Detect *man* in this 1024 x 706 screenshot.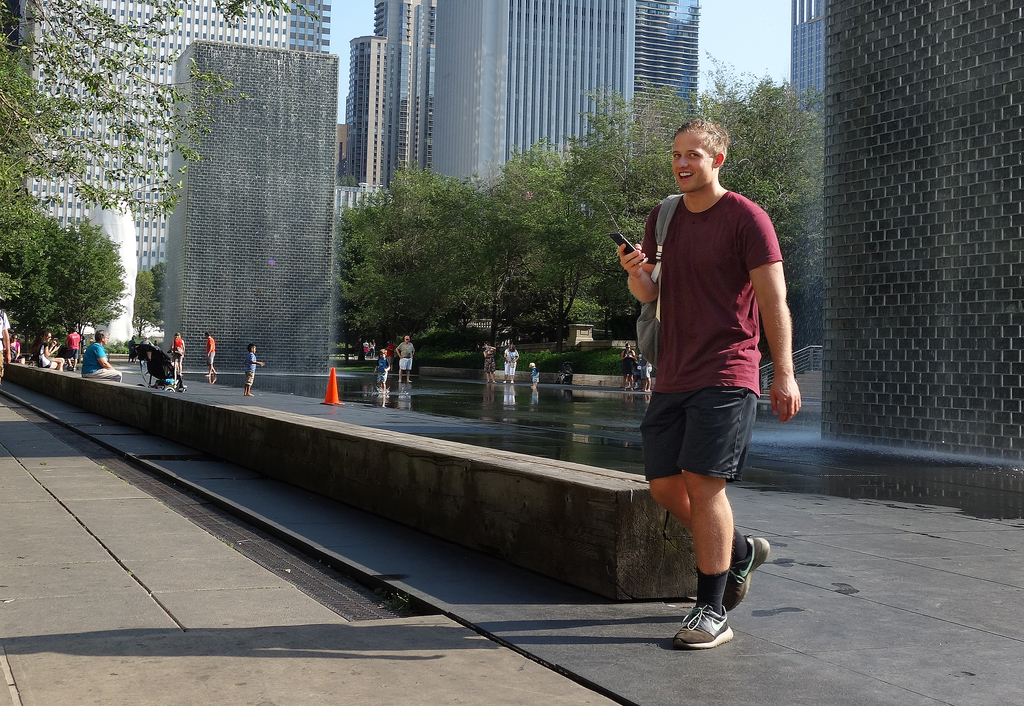
Detection: [left=622, top=132, right=802, bottom=645].
